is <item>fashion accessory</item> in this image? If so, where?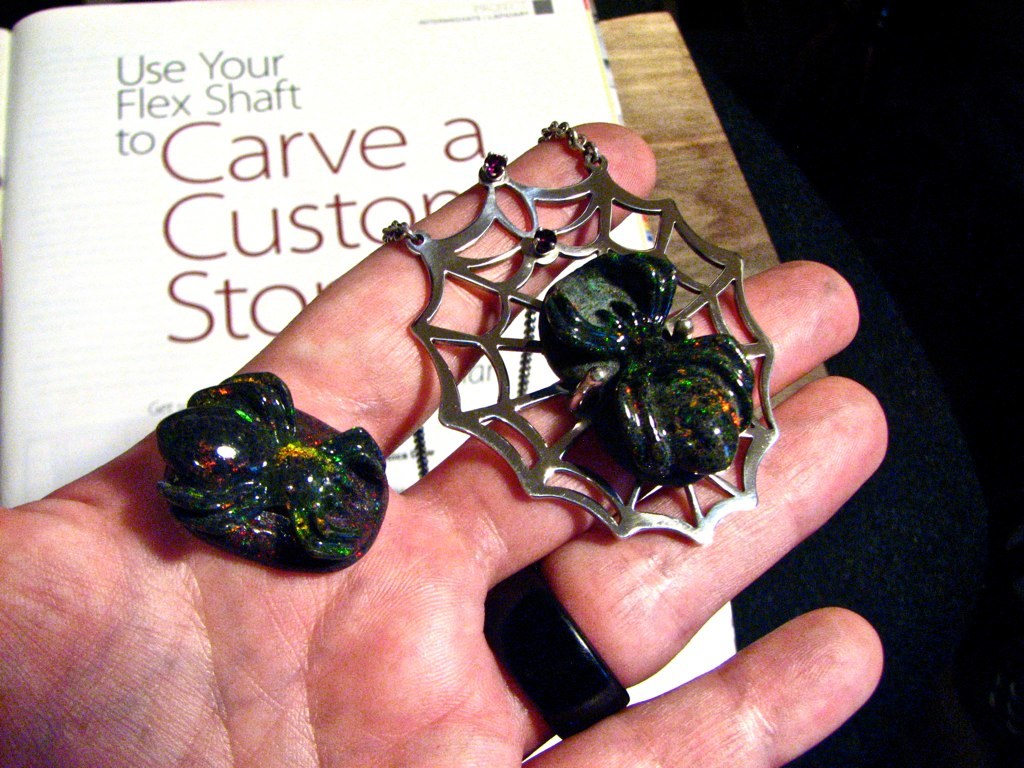
Yes, at select_region(478, 561, 634, 741).
